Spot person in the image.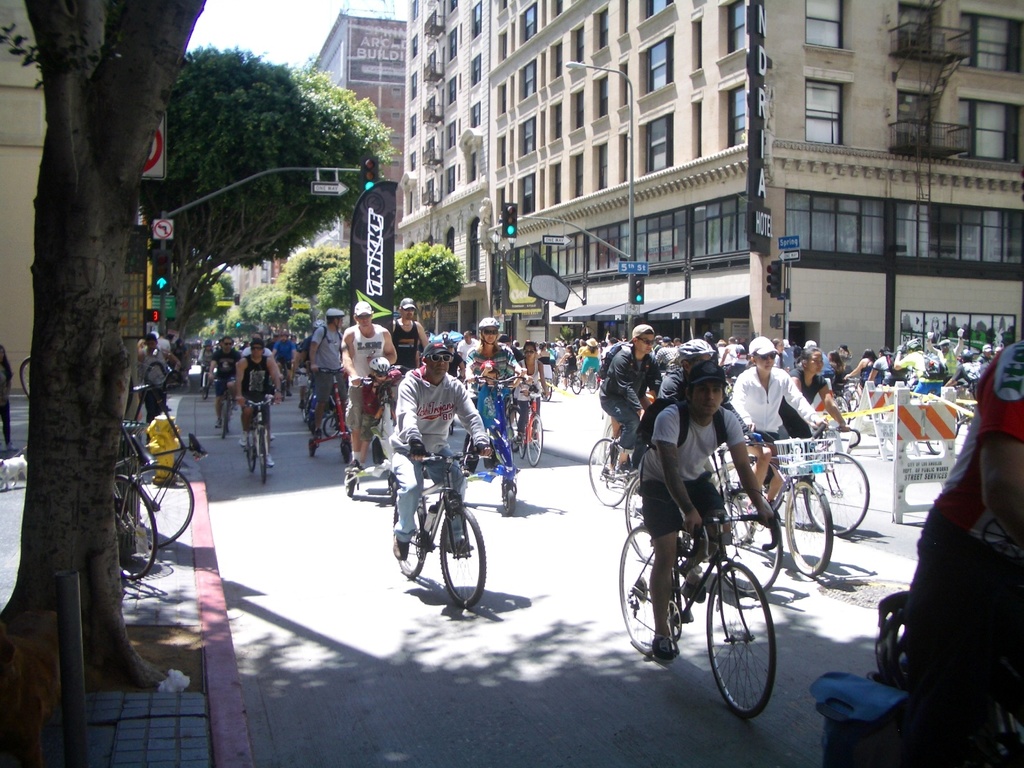
person found at 510, 346, 547, 462.
